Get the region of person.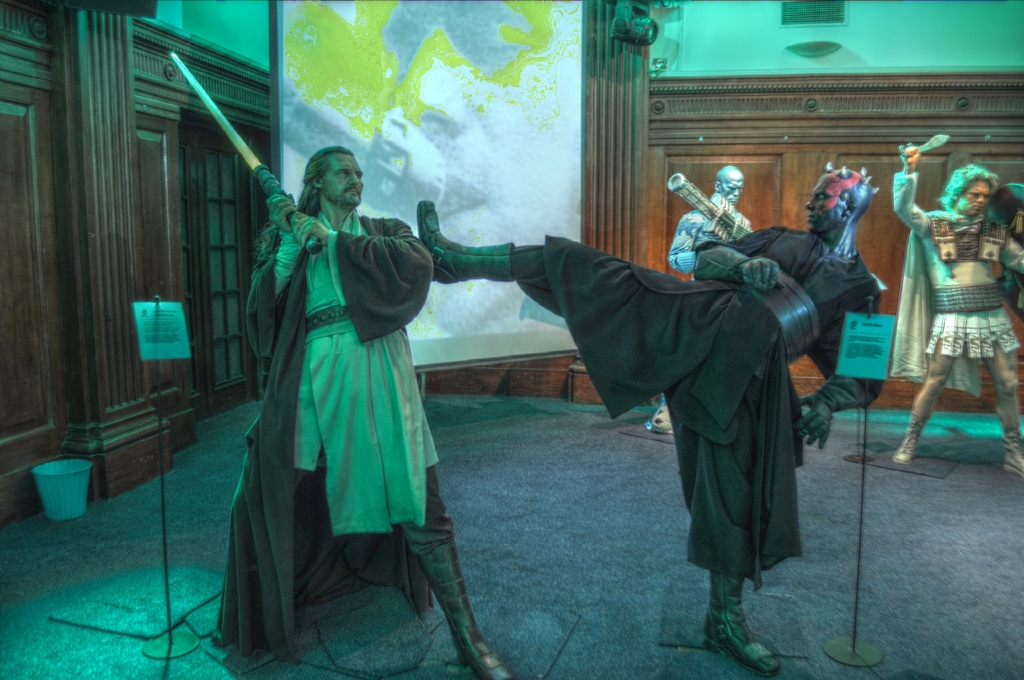
bbox=(885, 142, 1020, 469).
